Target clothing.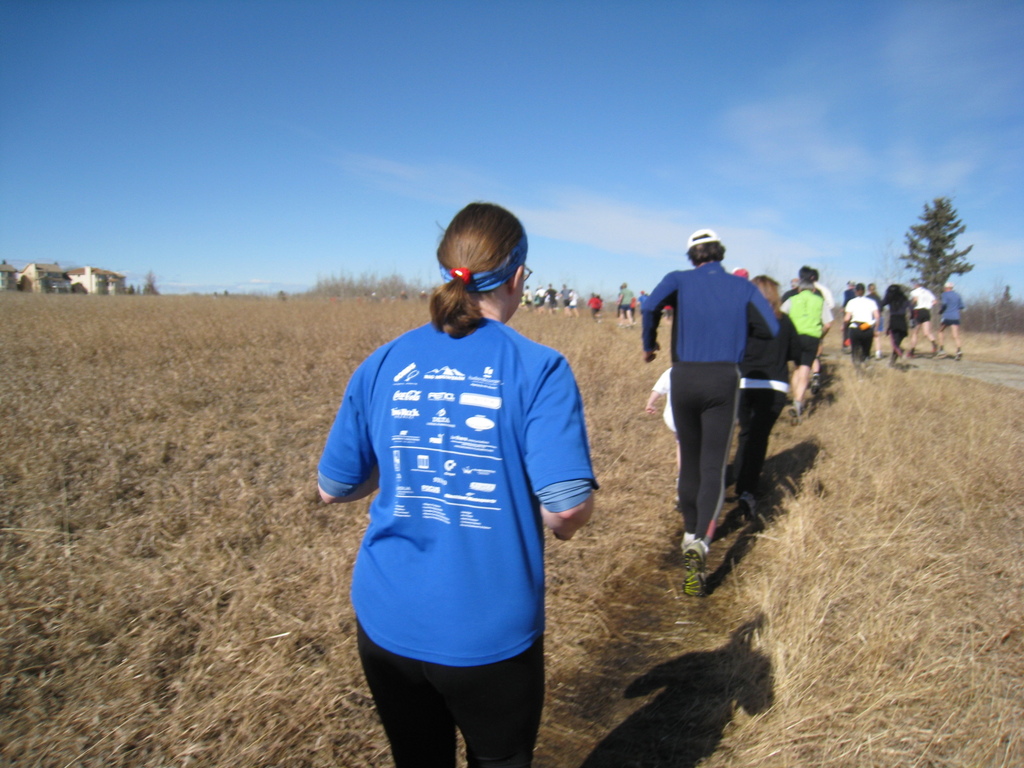
Target region: BBox(849, 297, 874, 368).
